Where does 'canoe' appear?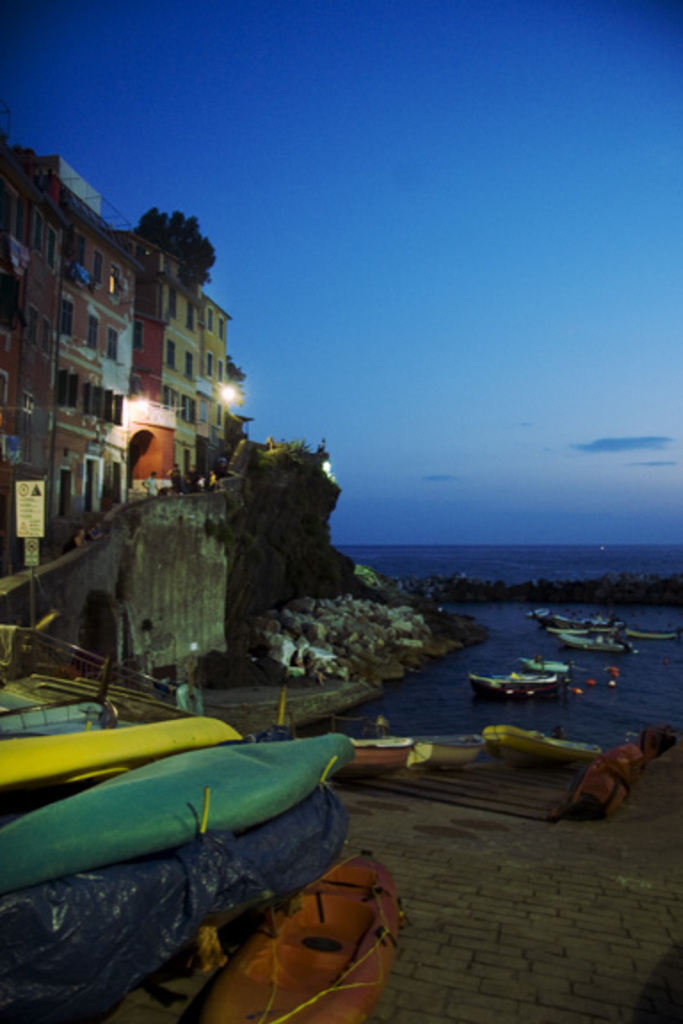
Appears at 473:672:557:700.
